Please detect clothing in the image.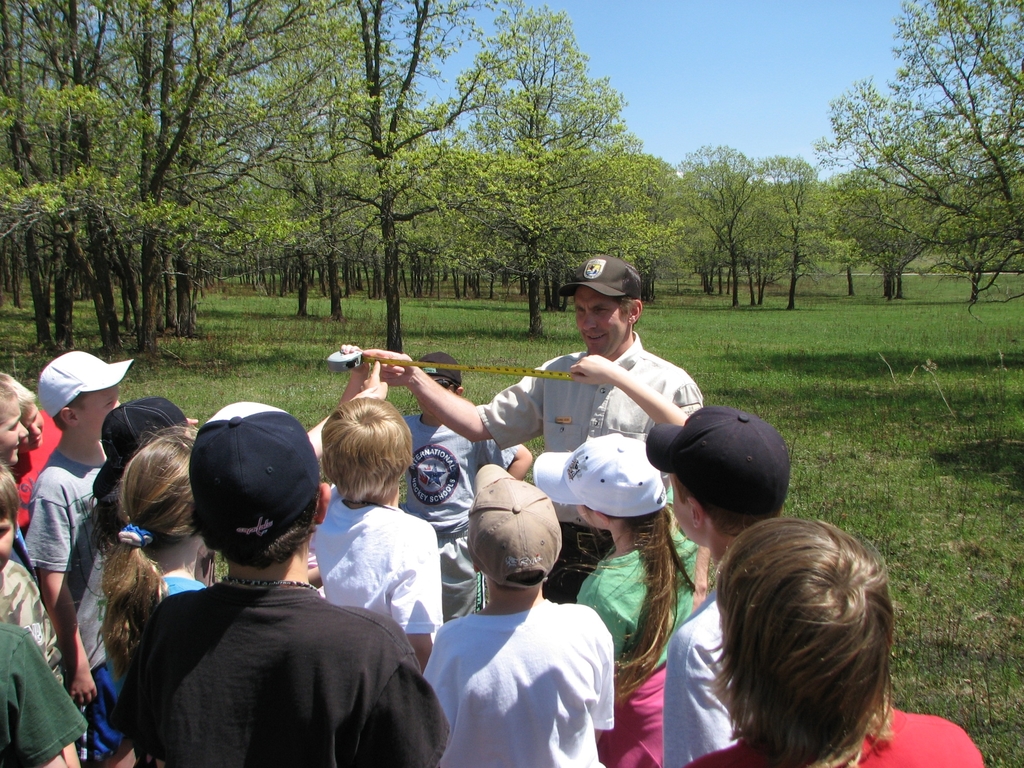
region(18, 413, 61, 529).
